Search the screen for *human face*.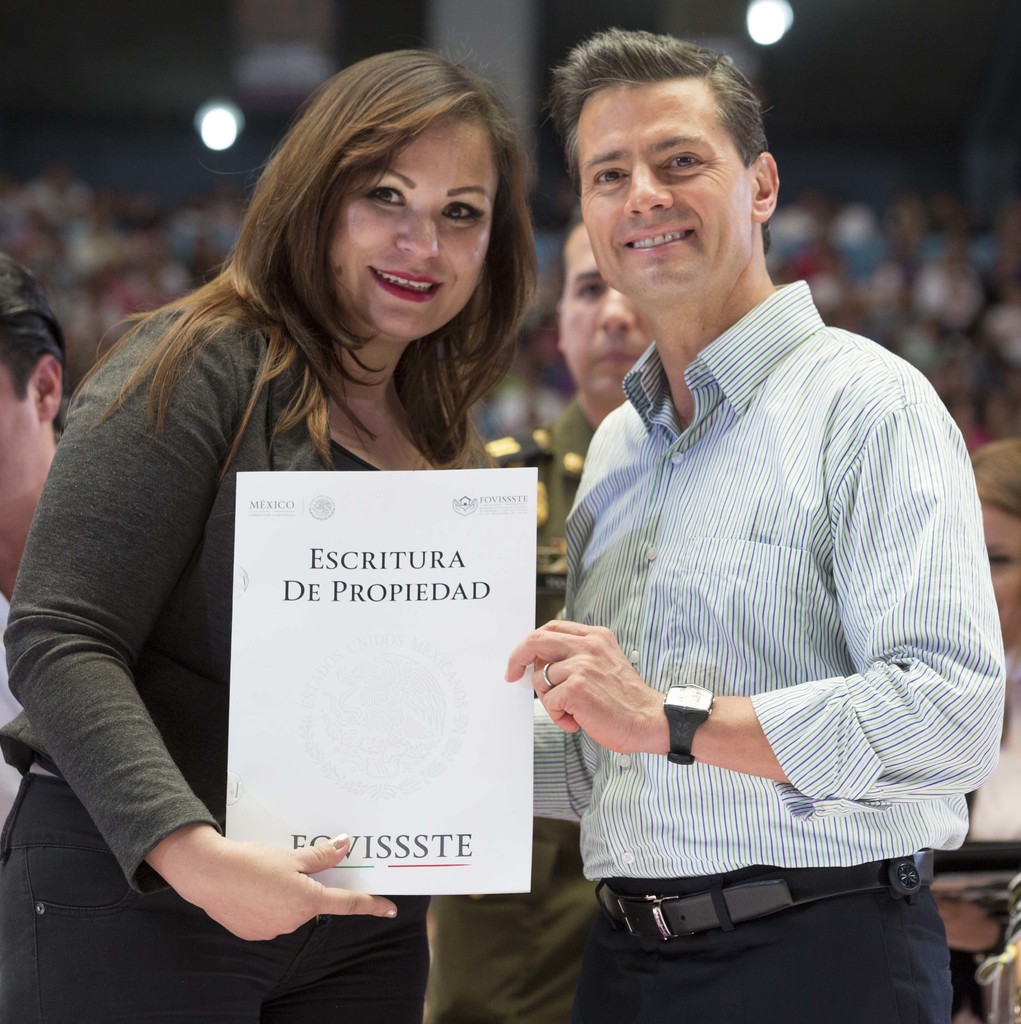
Found at 335, 122, 497, 340.
